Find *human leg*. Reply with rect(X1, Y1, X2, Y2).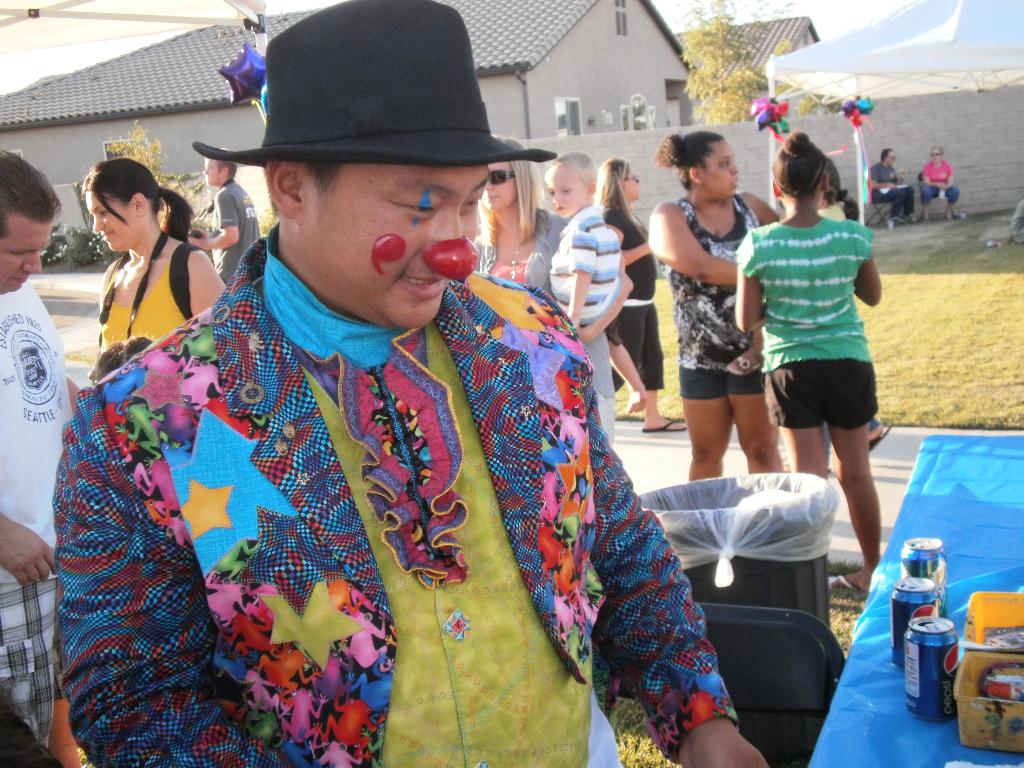
rect(644, 306, 685, 430).
